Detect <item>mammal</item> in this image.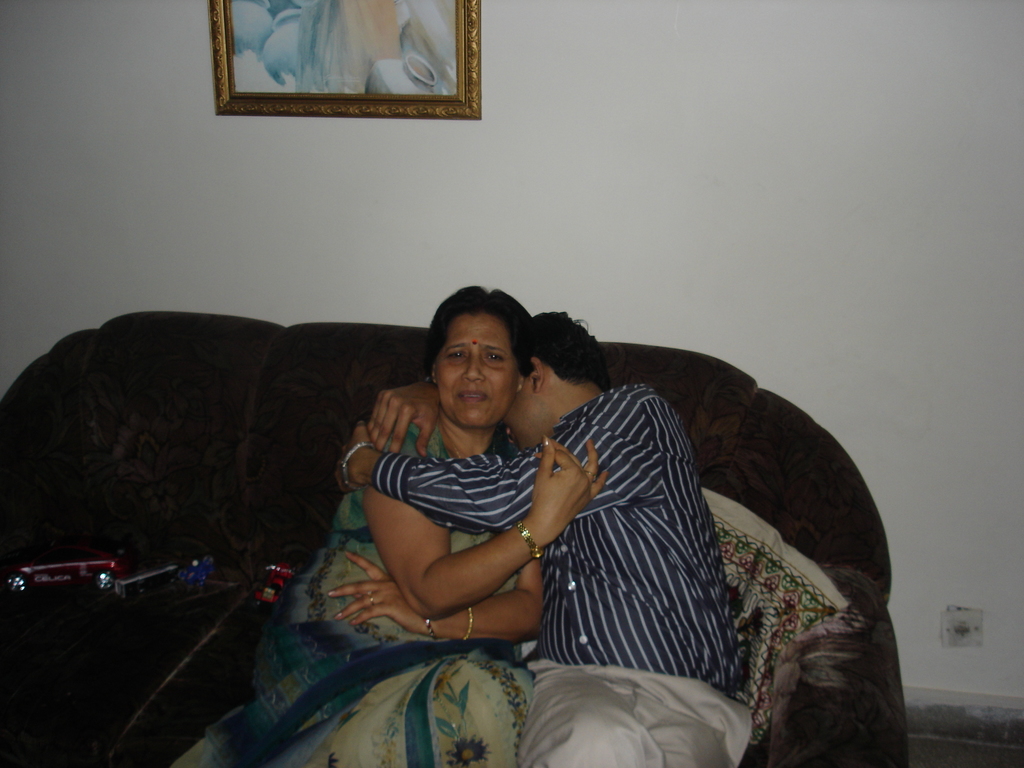
Detection: <box>332,309,762,767</box>.
